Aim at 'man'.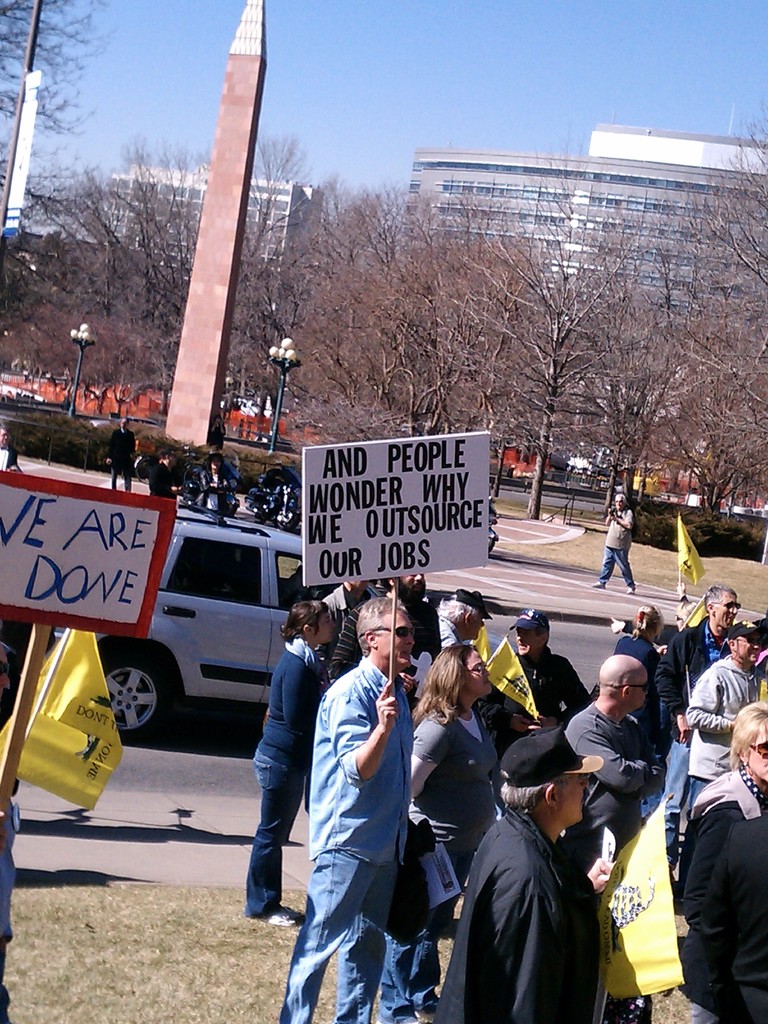
Aimed at 560,653,662,1022.
